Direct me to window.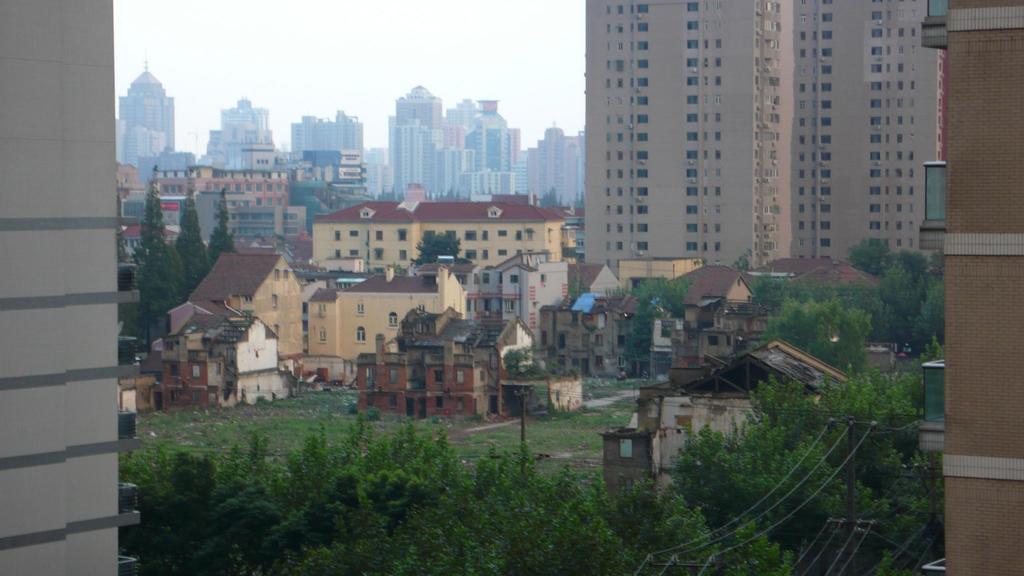
Direction: bbox=(374, 232, 383, 241).
